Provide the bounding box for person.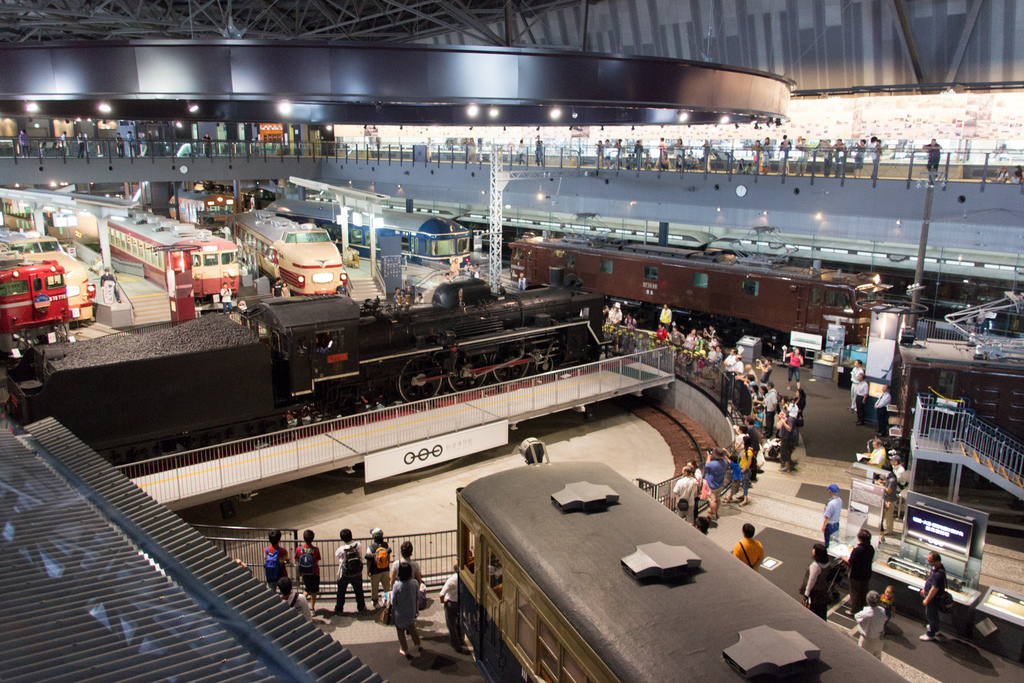
<region>391, 559, 425, 662</region>.
